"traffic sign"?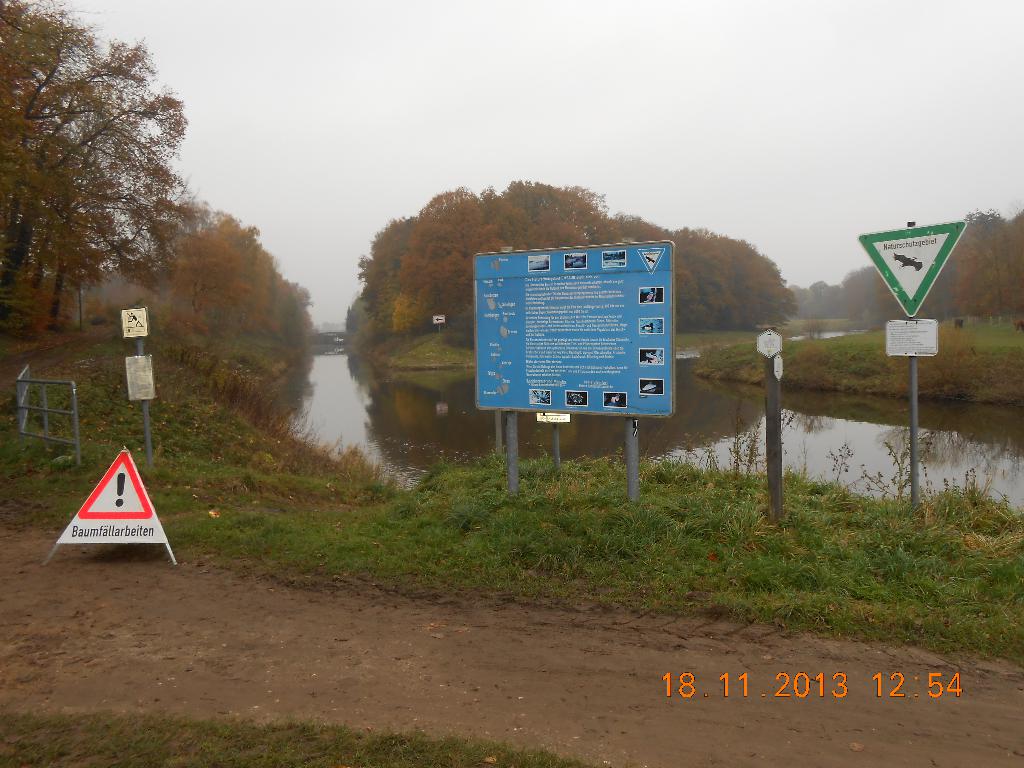
854, 221, 968, 318
